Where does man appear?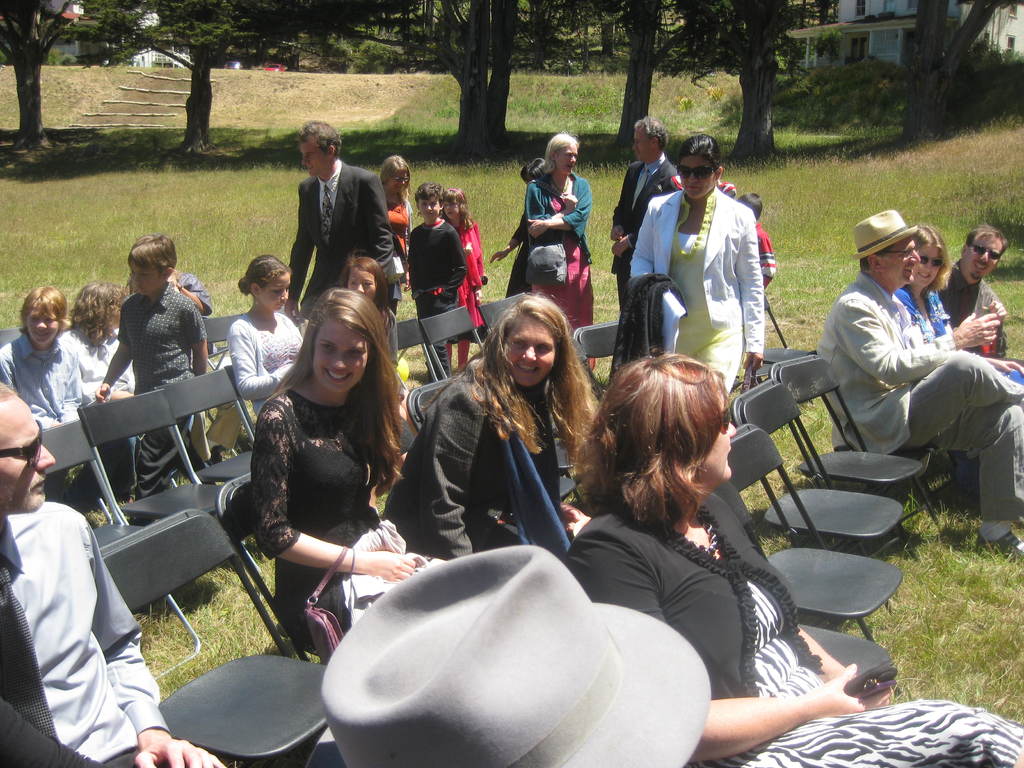
Appears at {"x1": 794, "y1": 221, "x2": 1005, "y2": 524}.
